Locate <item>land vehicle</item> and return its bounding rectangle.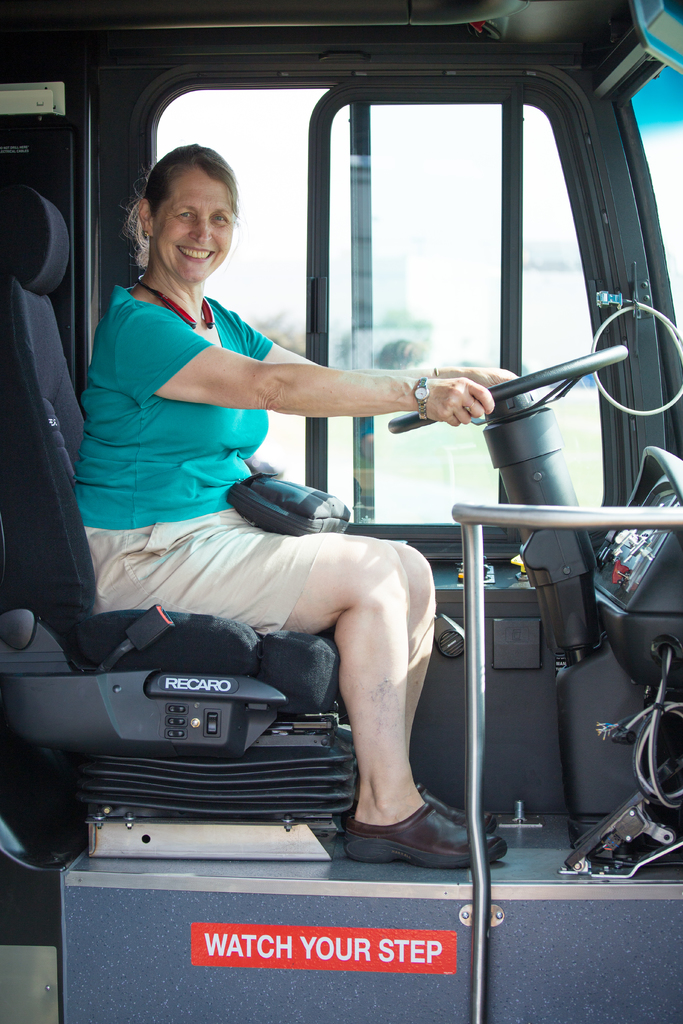
{"left": 0, "top": 66, "right": 682, "bottom": 908}.
